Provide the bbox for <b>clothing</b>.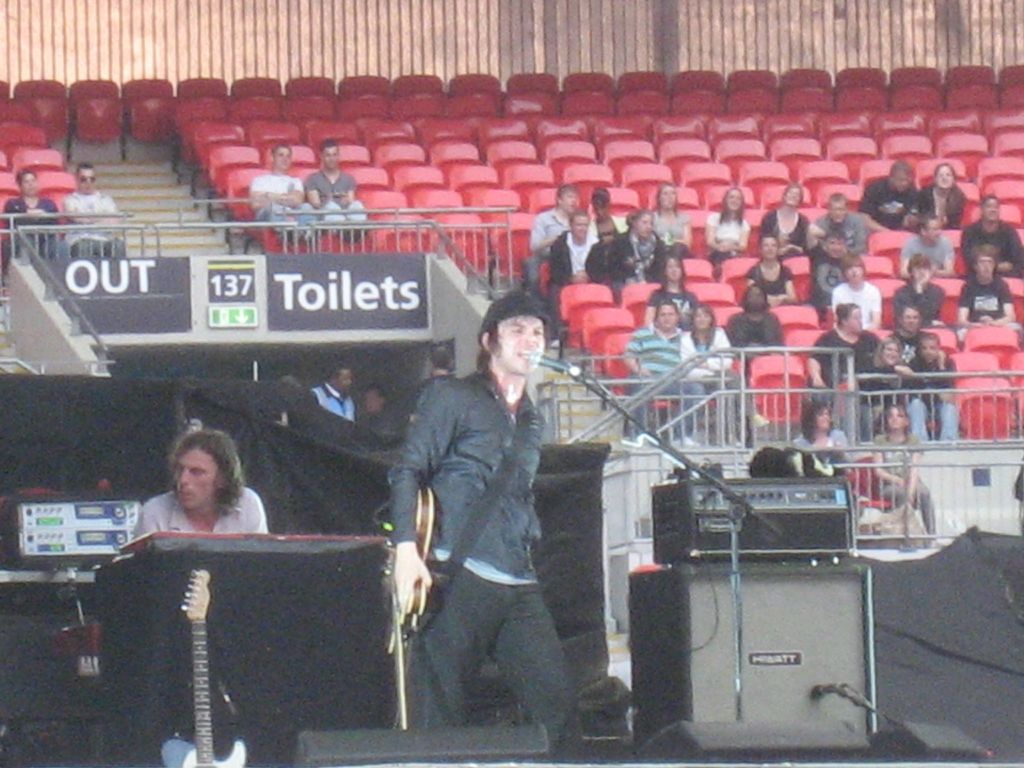
<box>900,236,956,279</box>.
